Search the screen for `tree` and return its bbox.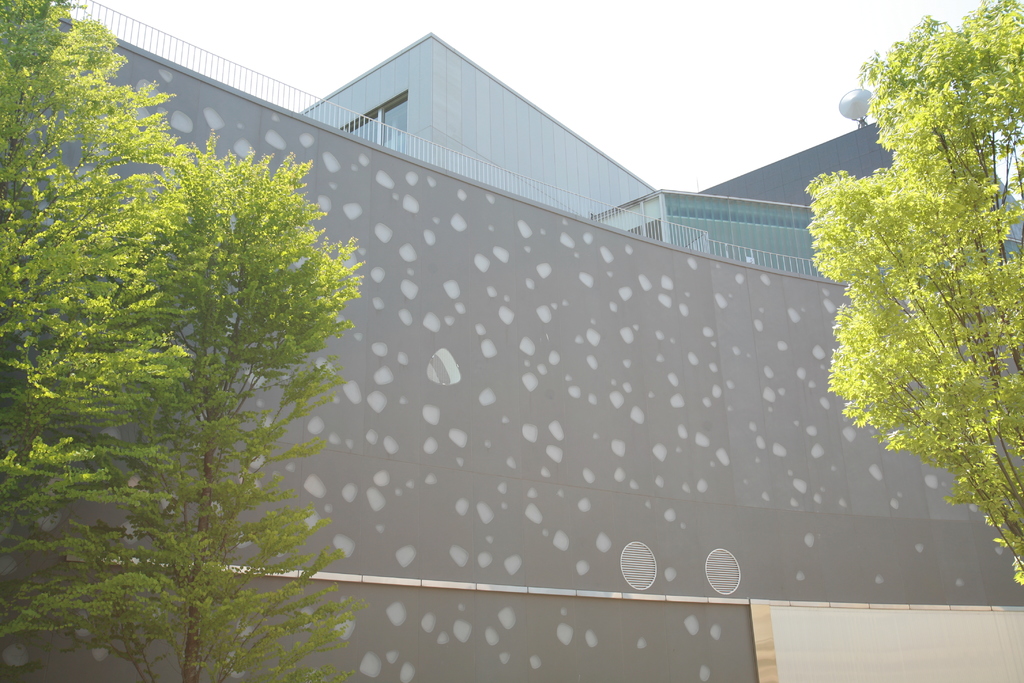
Found: x1=0, y1=0, x2=197, y2=682.
